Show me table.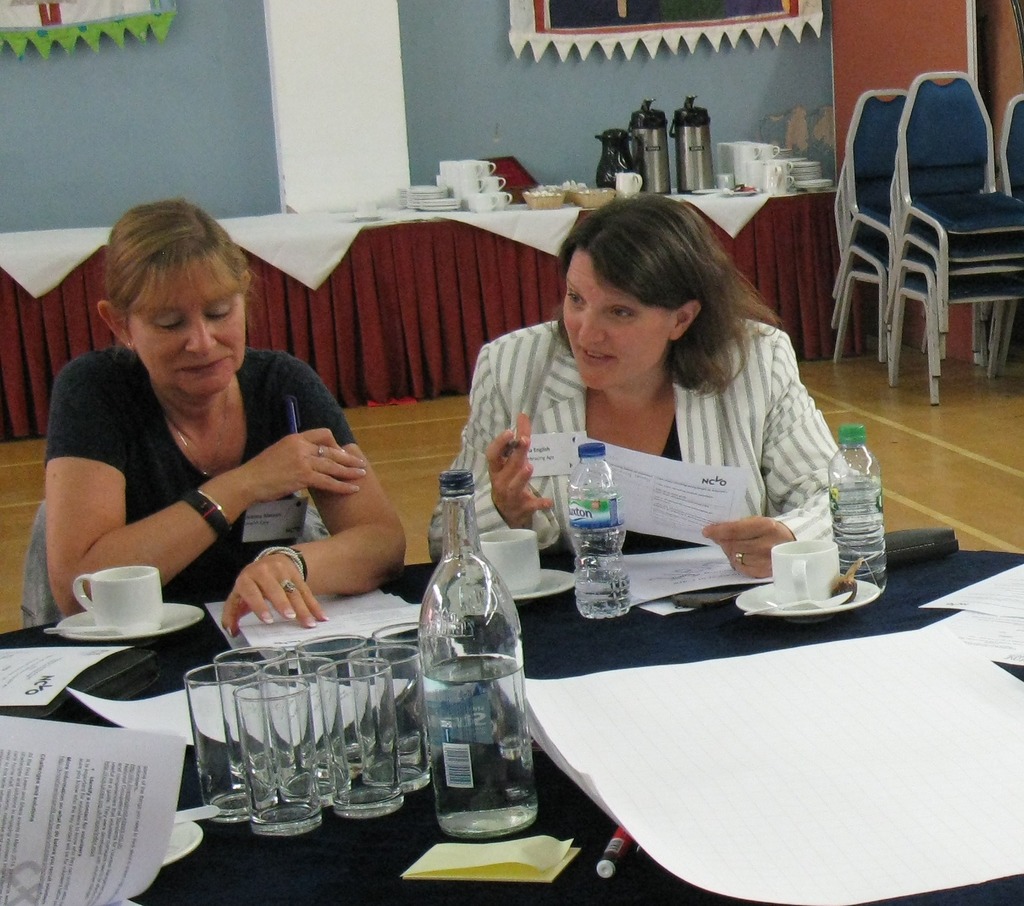
table is here: bbox=[17, 398, 959, 905].
